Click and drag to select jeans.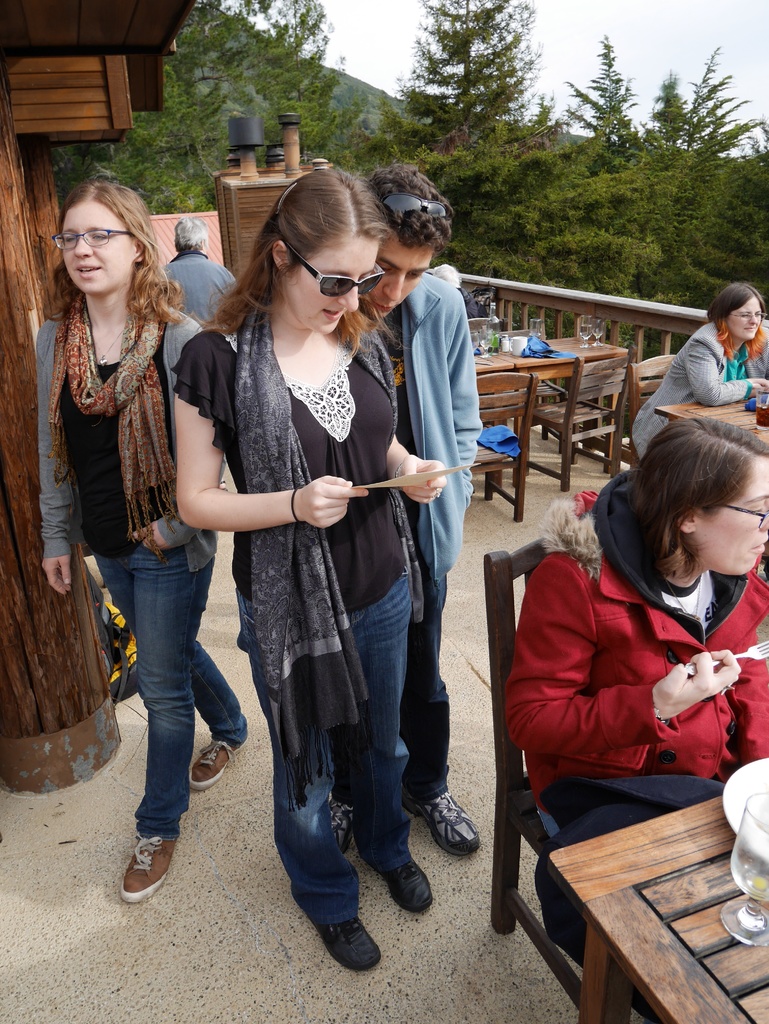
Selection: <box>86,535,247,837</box>.
